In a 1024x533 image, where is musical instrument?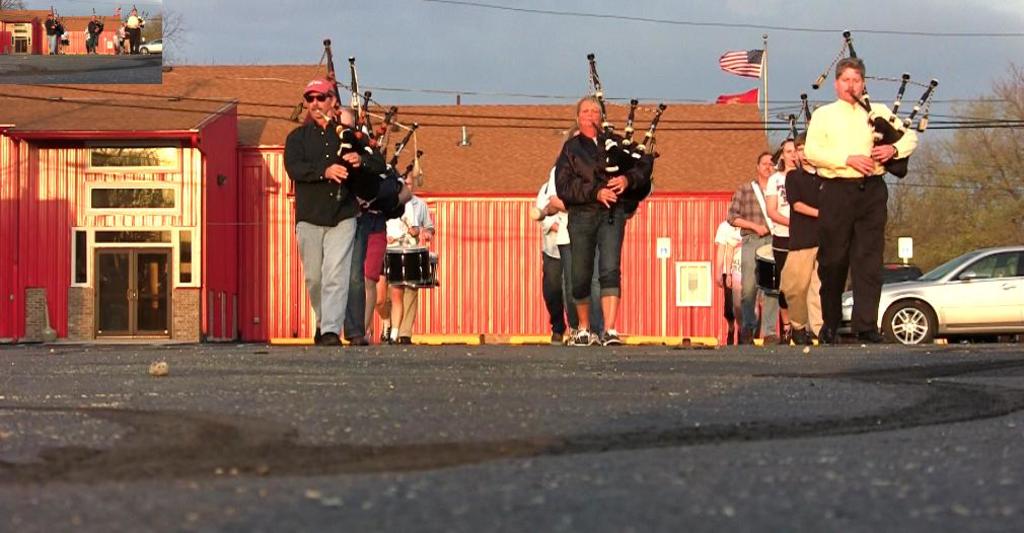
749, 241, 776, 302.
